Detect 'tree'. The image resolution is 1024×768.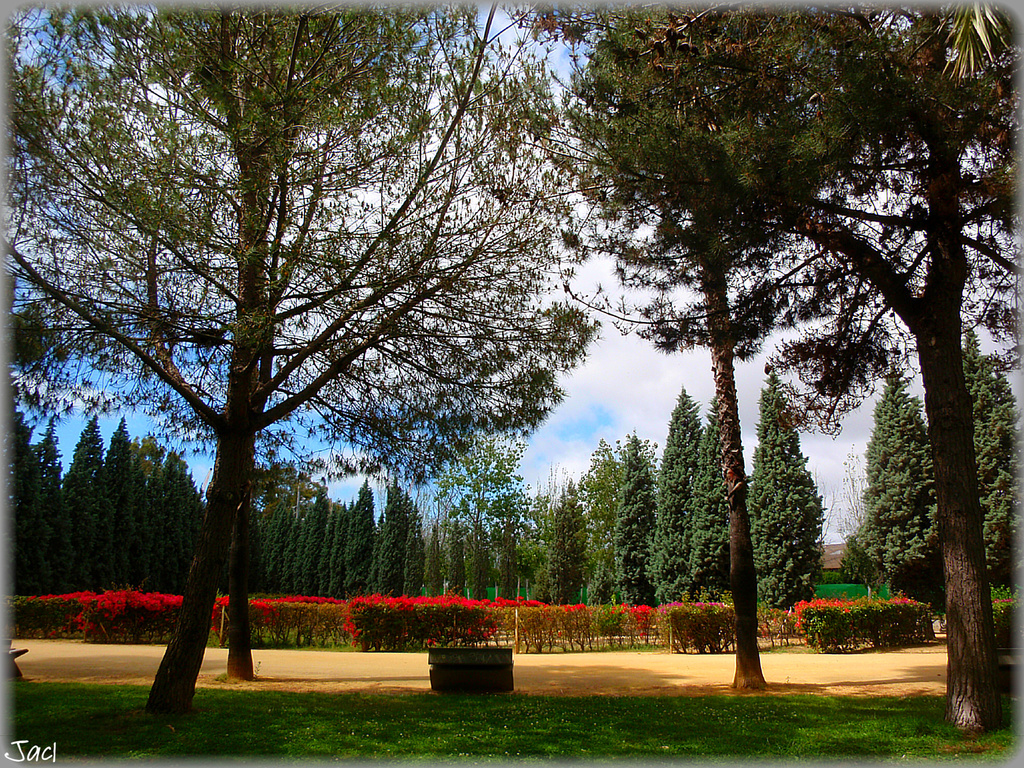
[x1=960, y1=326, x2=1023, y2=582].
